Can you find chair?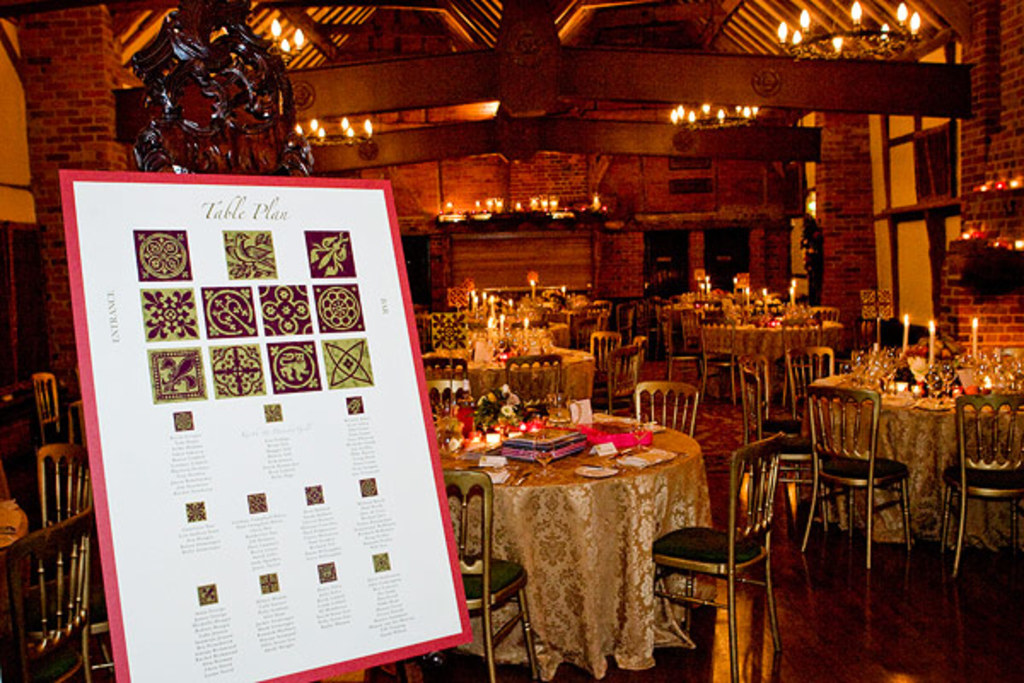
Yes, bounding box: <bbox>0, 444, 97, 681</bbox>.
